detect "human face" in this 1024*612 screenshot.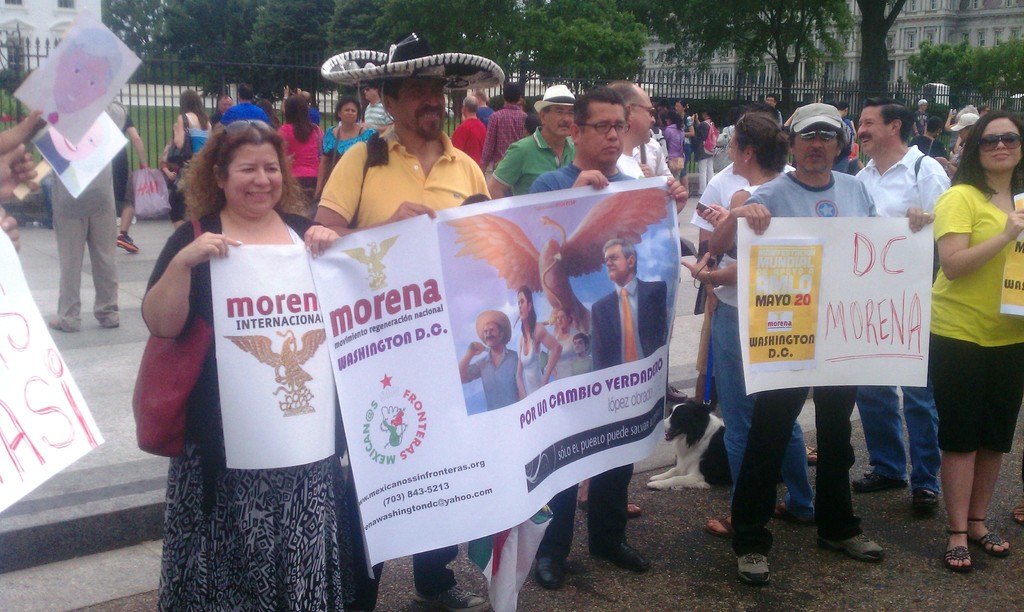
Detection: x1=338 y1=102 x2=359 y2=122.
